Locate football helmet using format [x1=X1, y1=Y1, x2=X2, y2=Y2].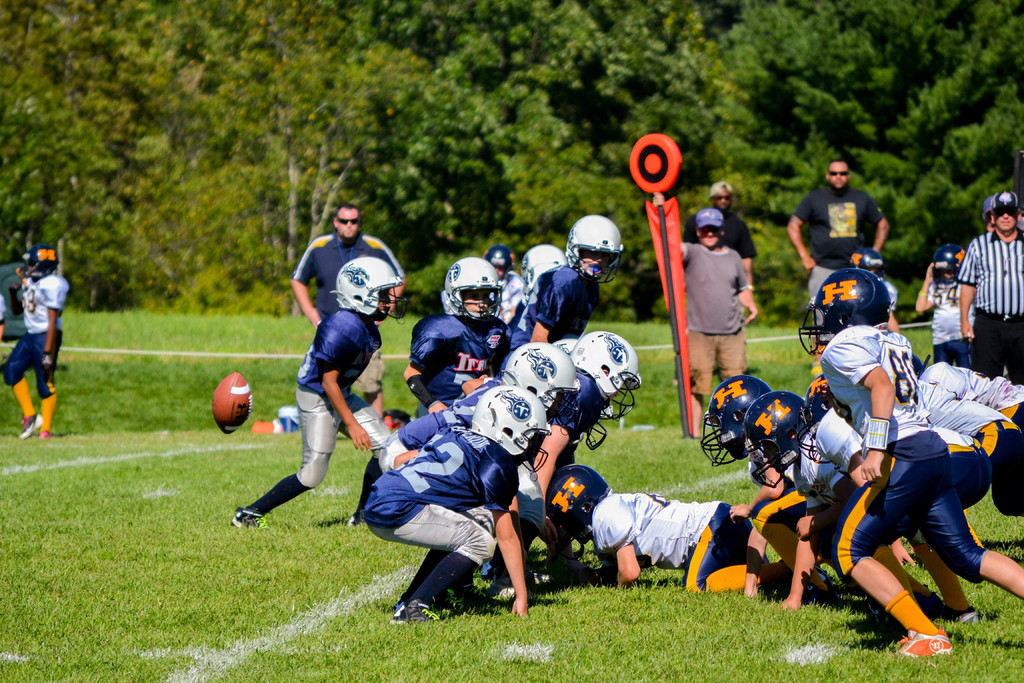
[x1=850, y1=245, x2=893, y2=277].
